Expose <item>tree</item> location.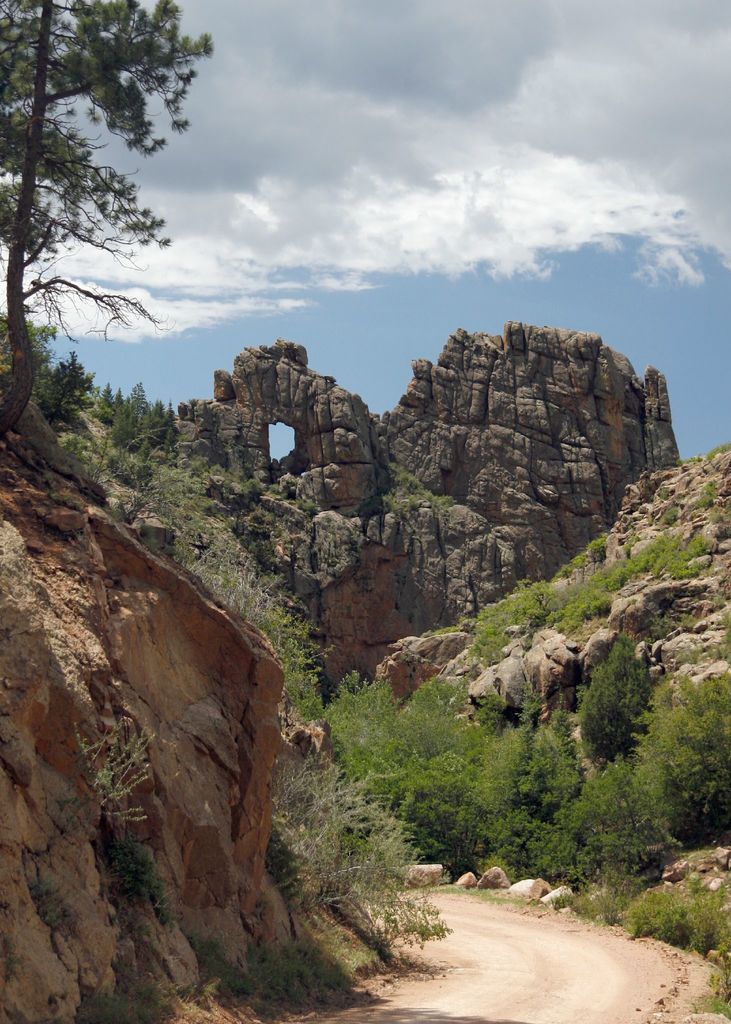
Exposed at Rect(0, 0, 214, 440).
